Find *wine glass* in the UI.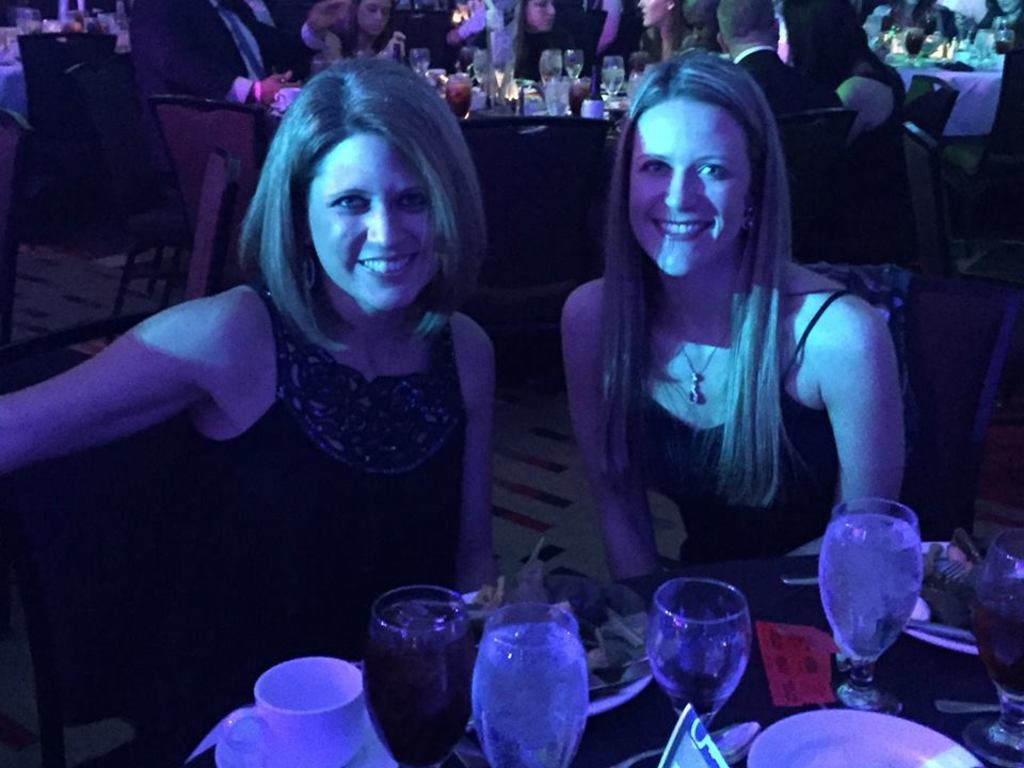
UI element at BBox(818, 497, 922, 708).
